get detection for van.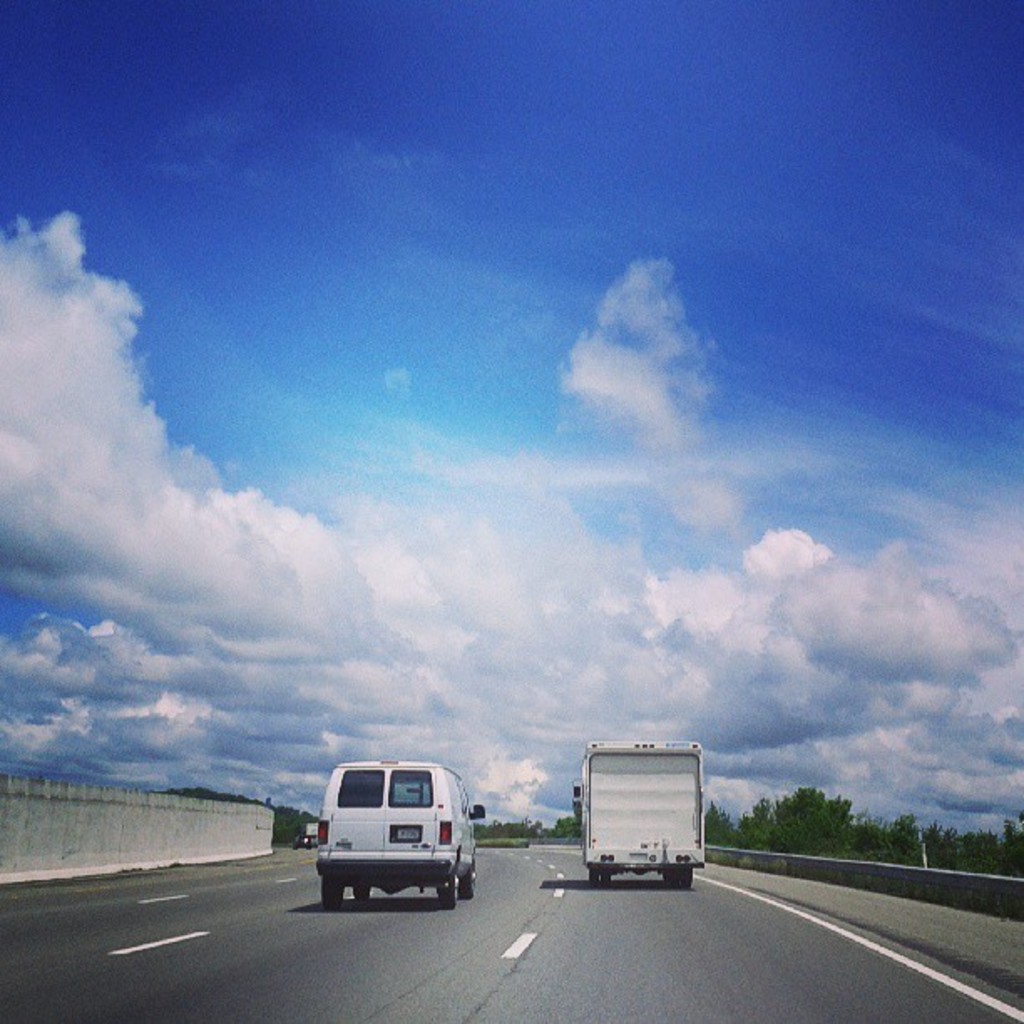
Detection: 574/738/704/890.
